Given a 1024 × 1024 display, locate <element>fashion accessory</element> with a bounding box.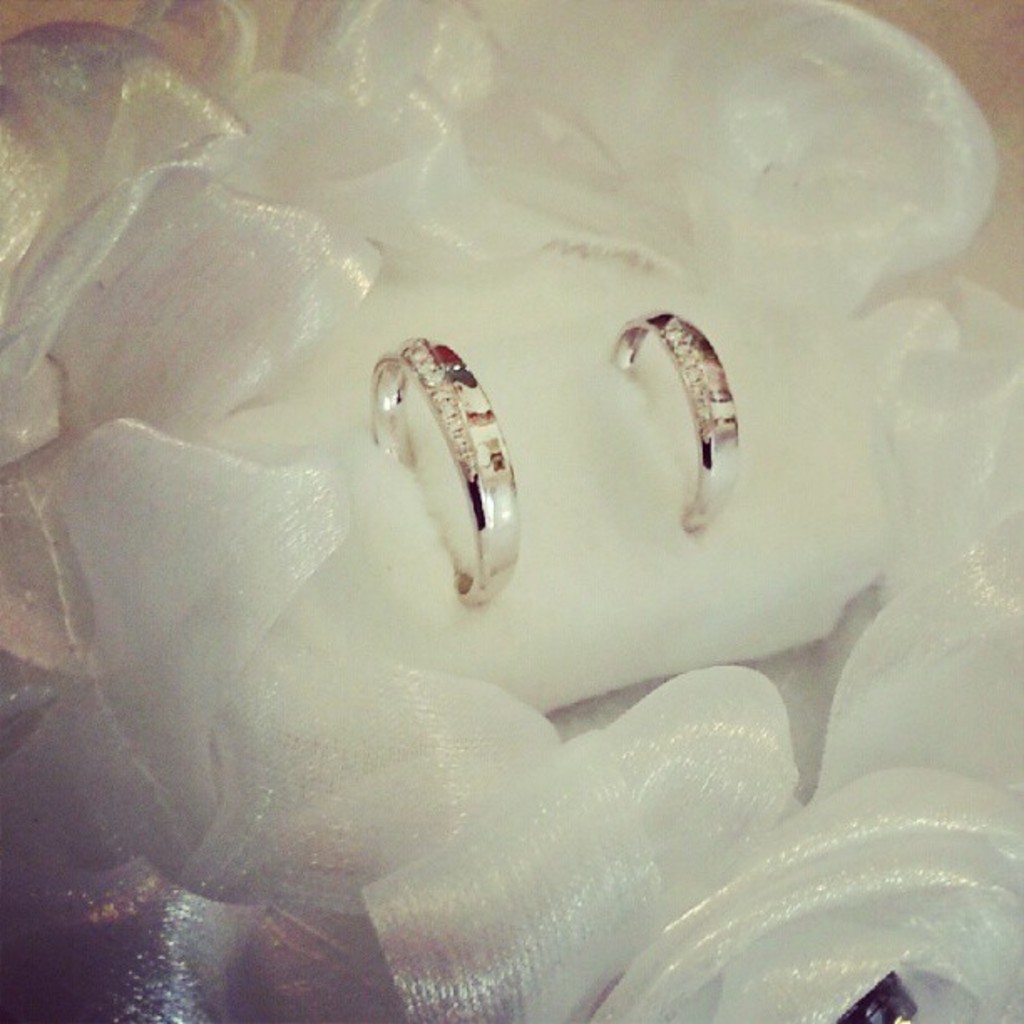
Located: (left=611, top=308, right=741, bottom=540).
